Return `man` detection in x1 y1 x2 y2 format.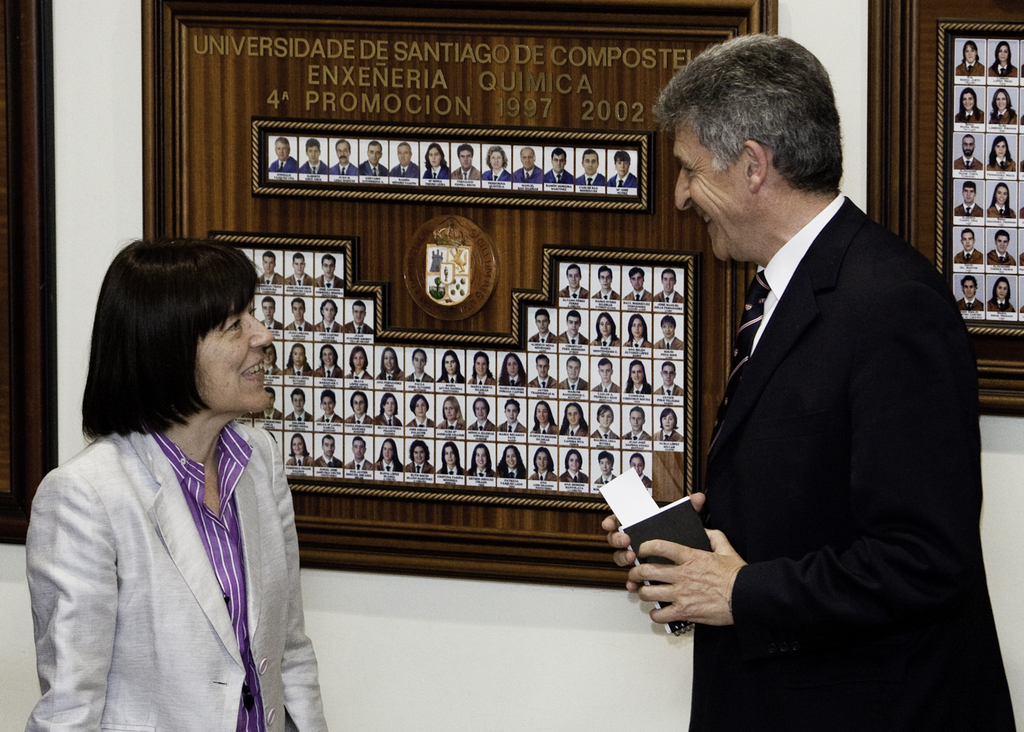
389 140 417 179.
